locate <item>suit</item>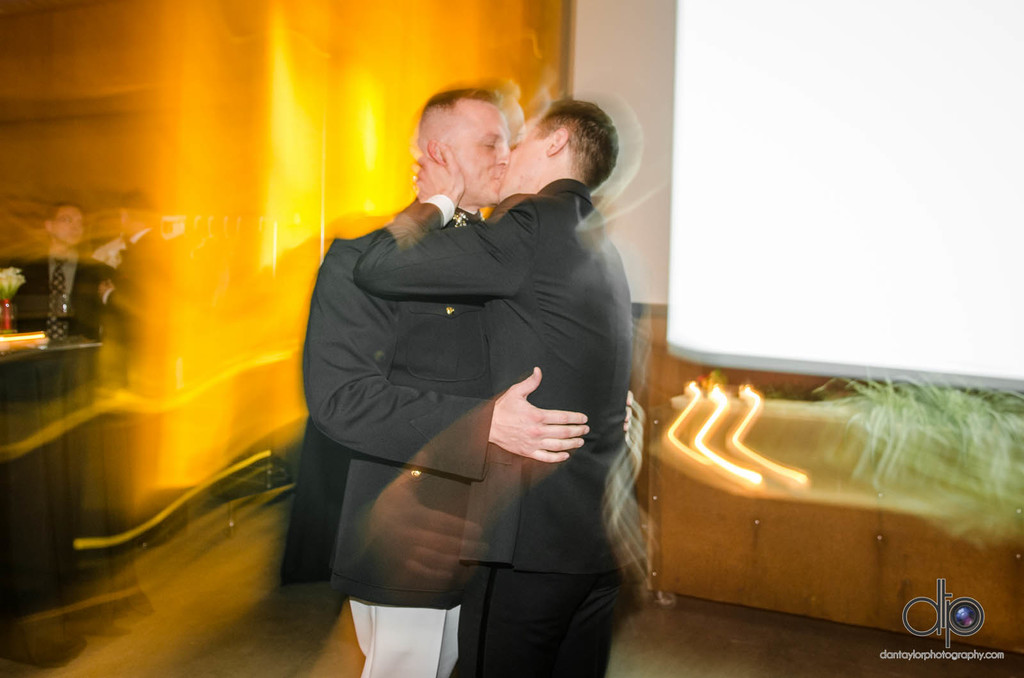
<bbox>302, 201, 494, 610</bbox>
